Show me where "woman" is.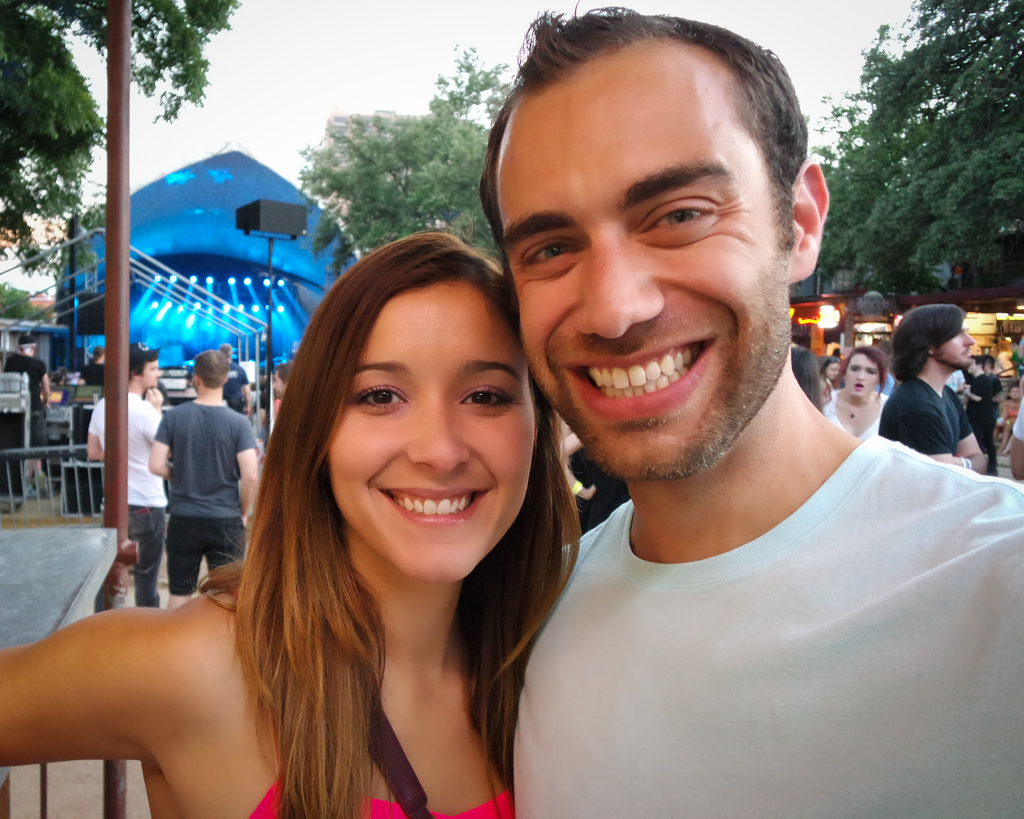
"woman" is at bbox=[101, 221, 592, 818].
